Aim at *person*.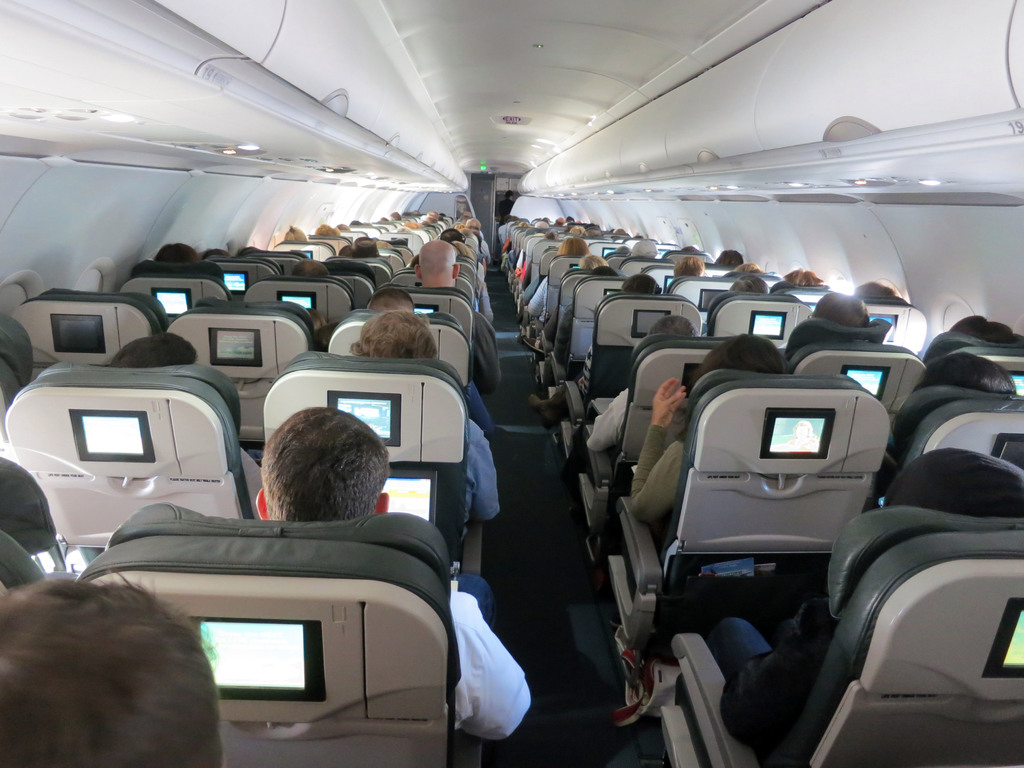
Aimed at <box>612,327,782,536</box>.
